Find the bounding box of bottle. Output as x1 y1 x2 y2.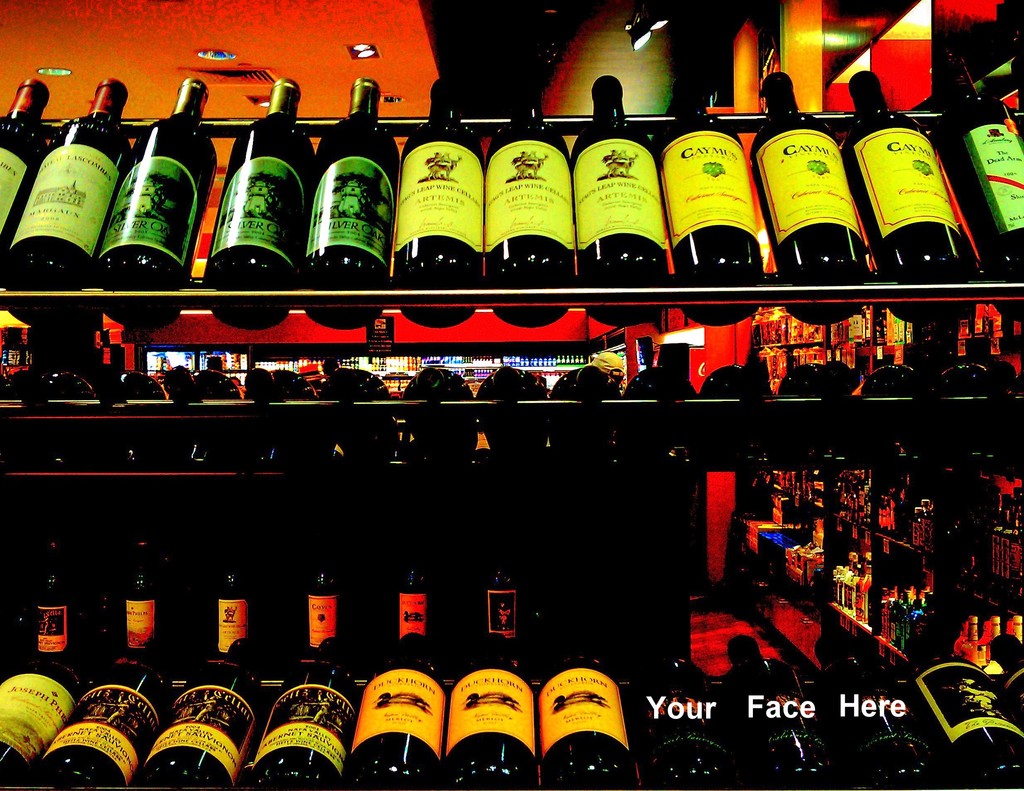
0 639 73 790.
